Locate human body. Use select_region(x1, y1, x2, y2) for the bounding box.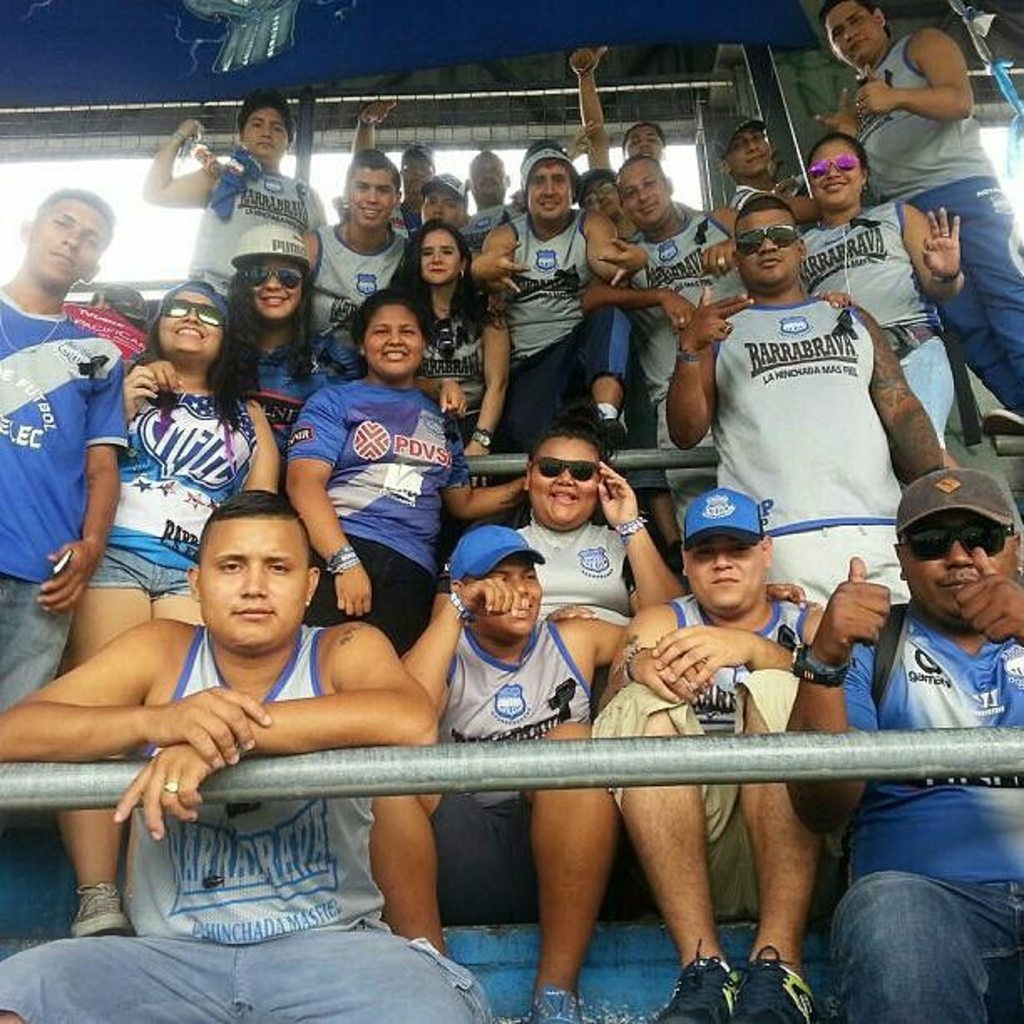
select_region(62, 345, 283, 922).
